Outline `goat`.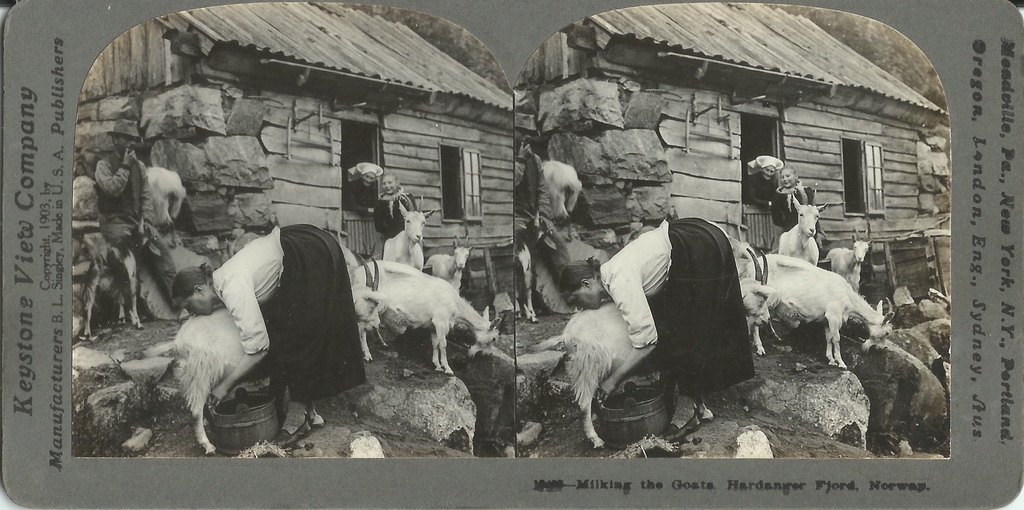
Outline: detection(424, 229, 470, 288).
